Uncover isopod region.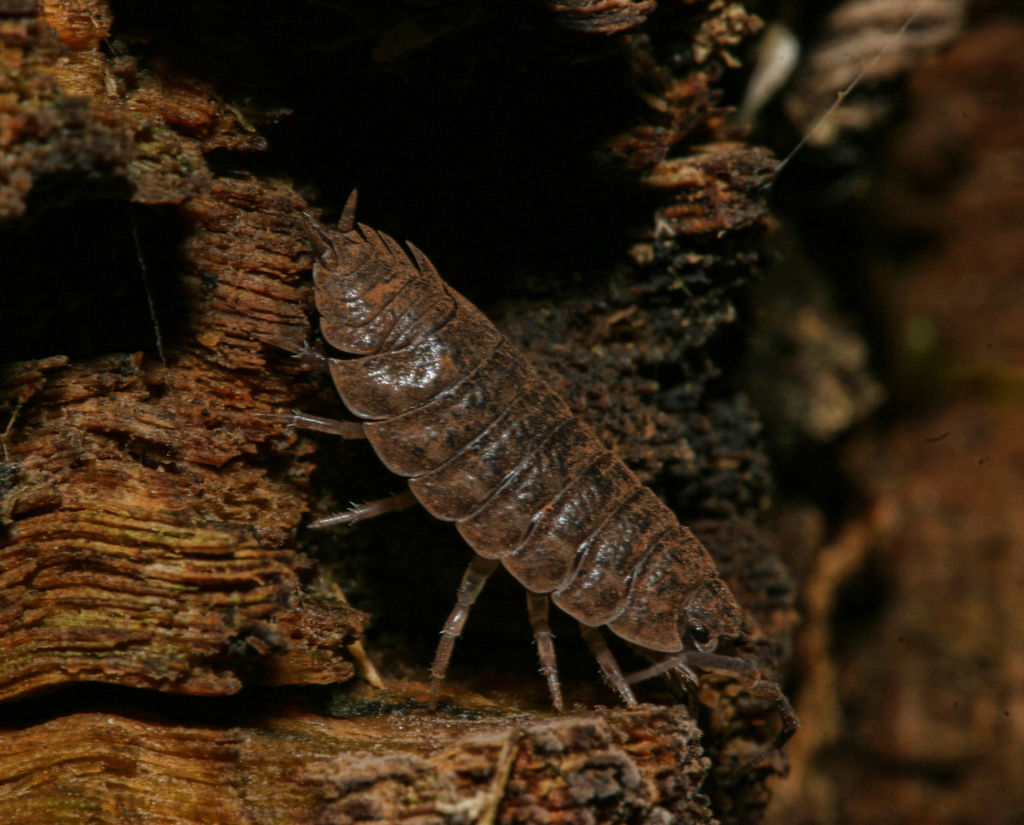
Uncovered: Rect(237, 193, 745, 710).
